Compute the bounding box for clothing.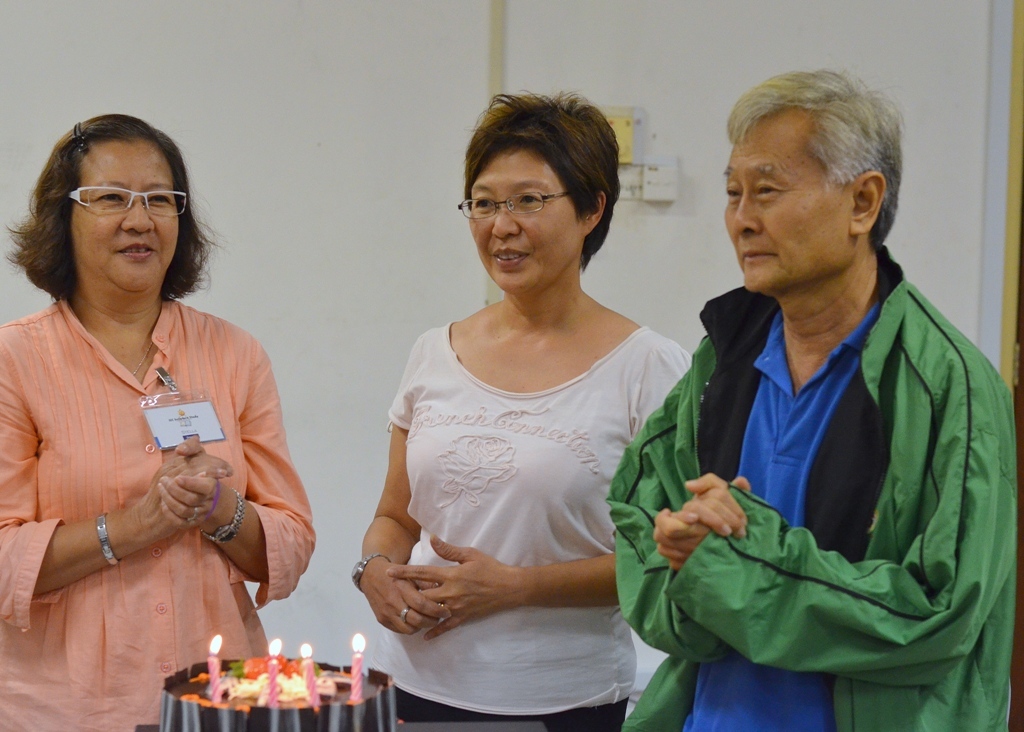
{"x1": 362, "y1": 322, "x2": 699, "y2": 731}.
